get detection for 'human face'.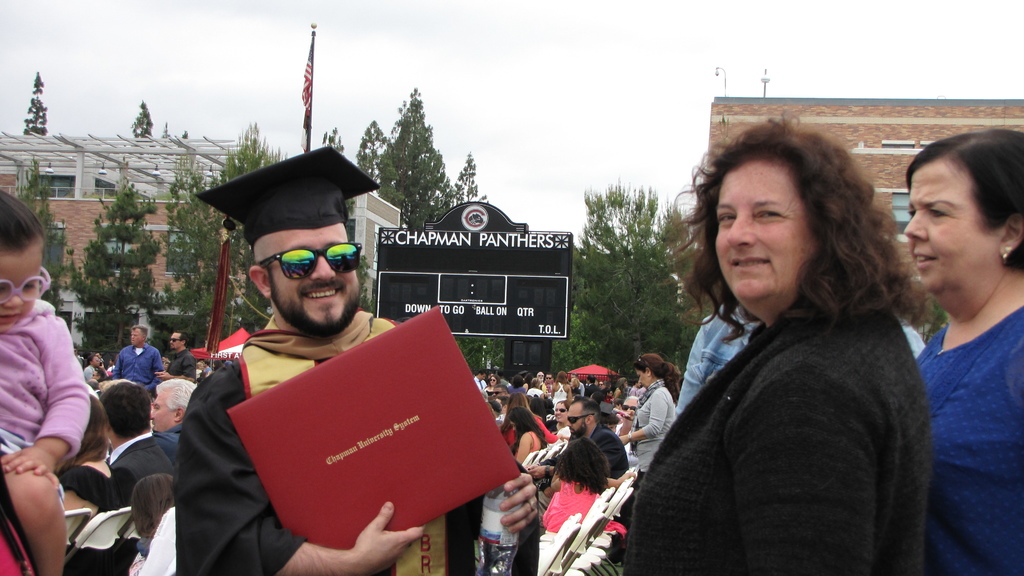
Detection: left=129, top=328, right=143, bottom=346.
